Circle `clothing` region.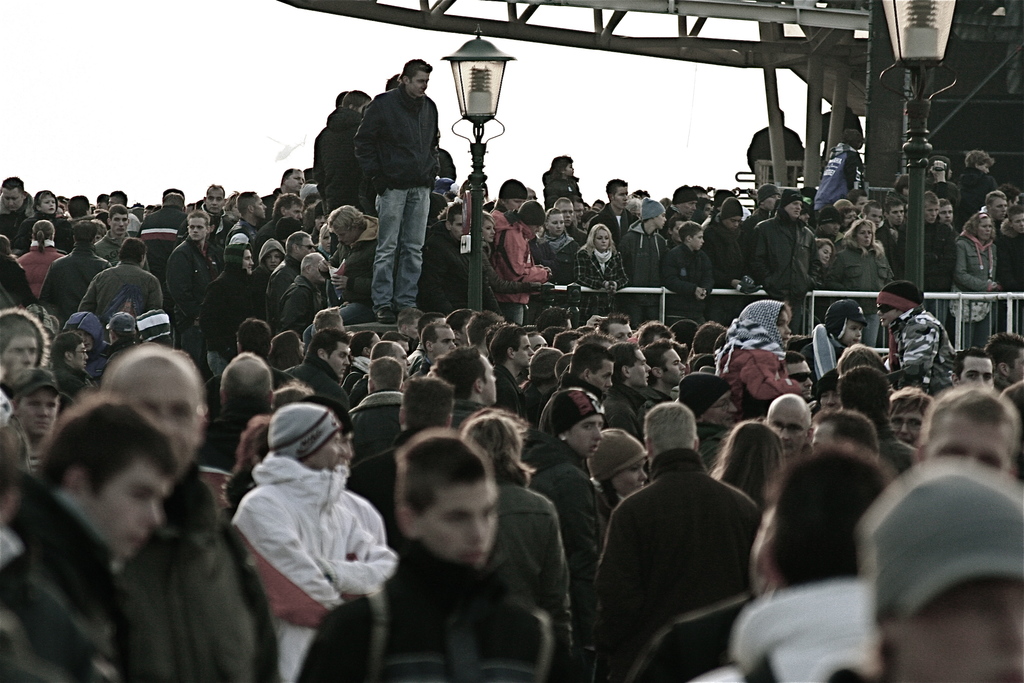
Region: (888,311,957,393).
